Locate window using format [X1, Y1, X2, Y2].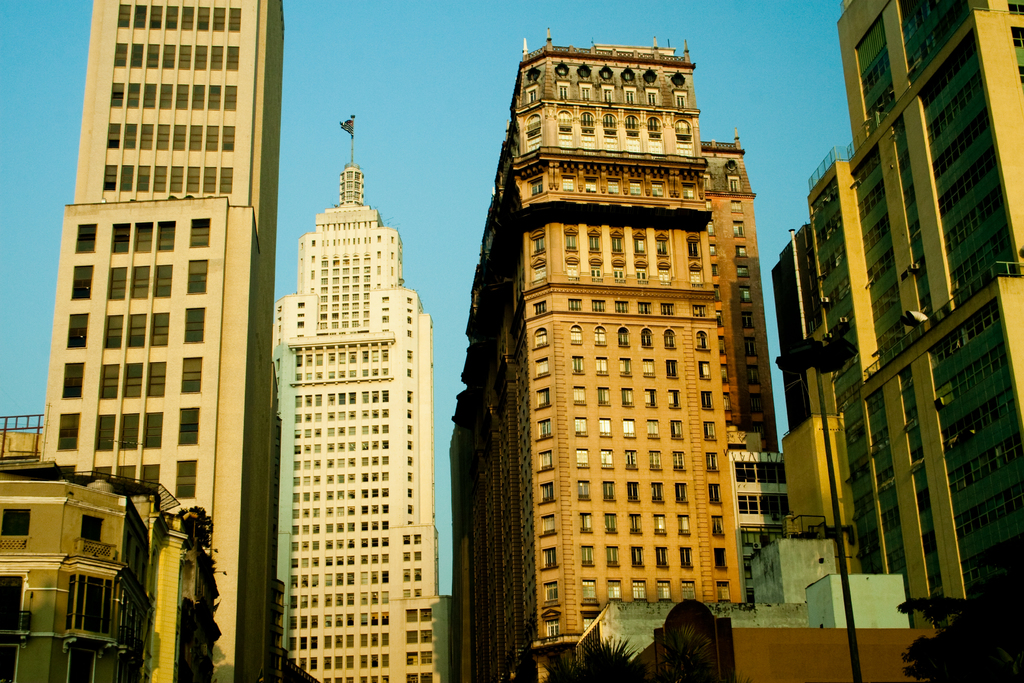
[595, 327, 609, 347].
